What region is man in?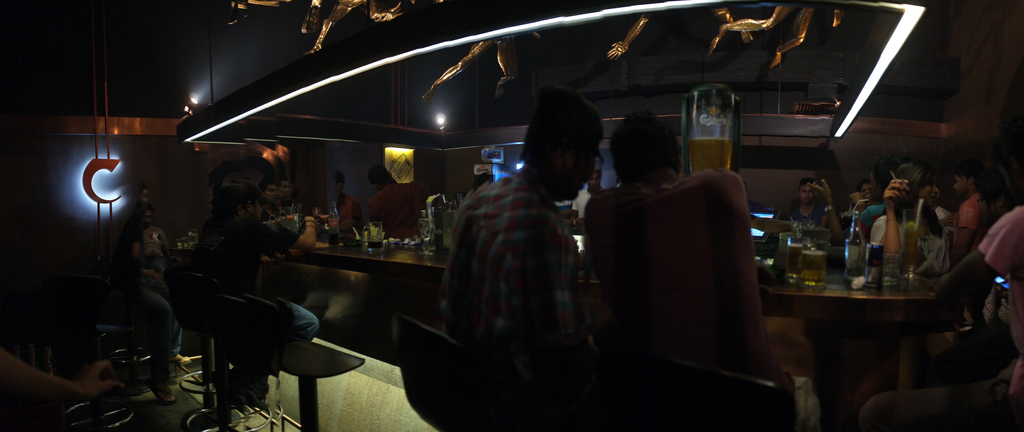
crop(422, 94, 629, 413).
